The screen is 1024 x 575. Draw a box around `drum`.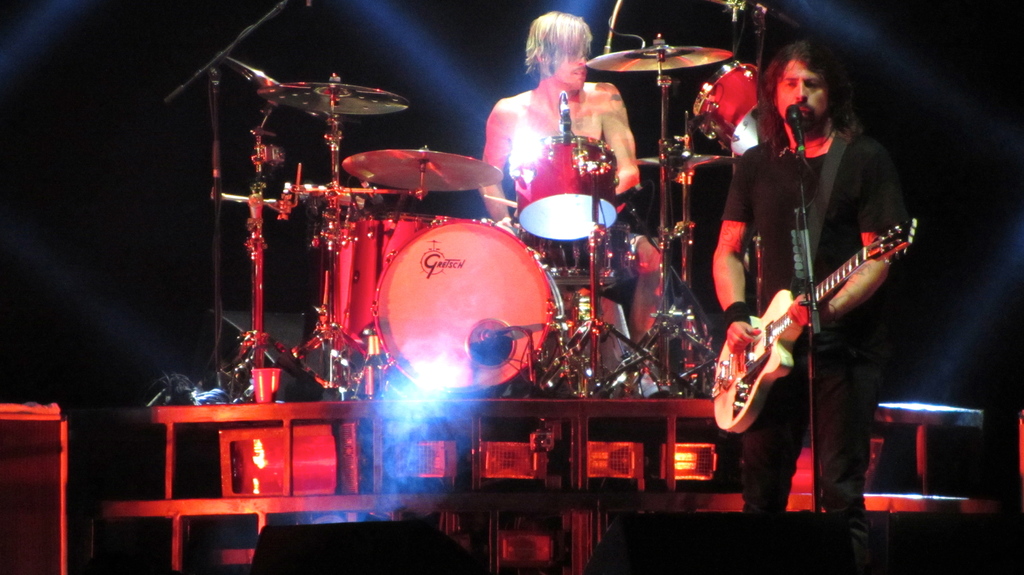
(x1=305, y1=218, x2=358, y2=349).
